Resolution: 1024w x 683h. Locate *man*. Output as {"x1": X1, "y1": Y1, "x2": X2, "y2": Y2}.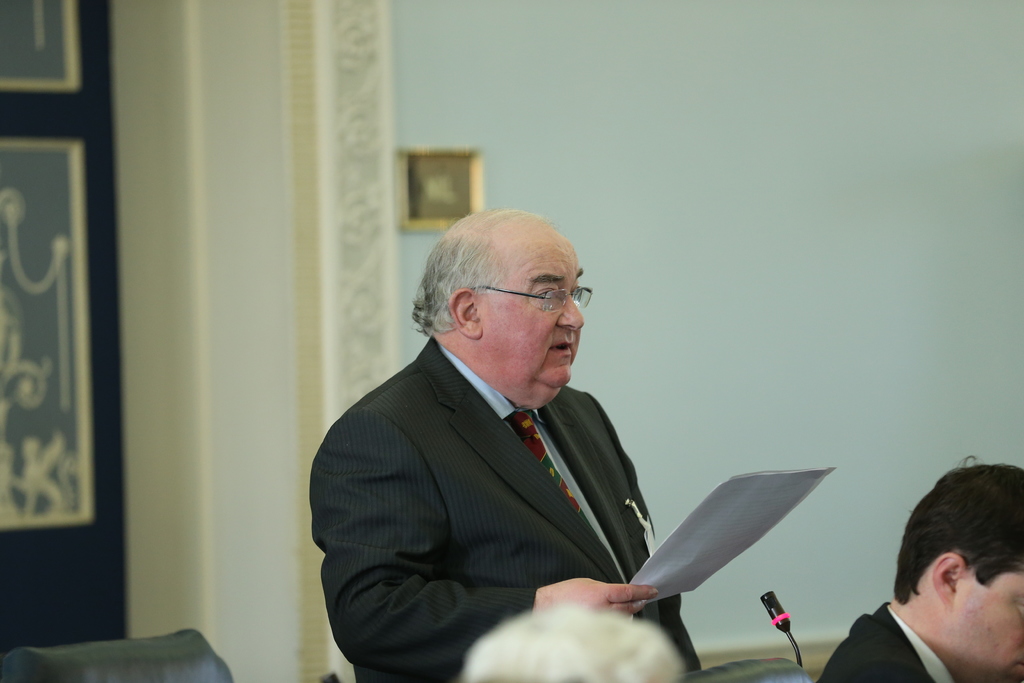
{"x1": 320, "y1": 211, "x2": 719, "y2": 669}.
